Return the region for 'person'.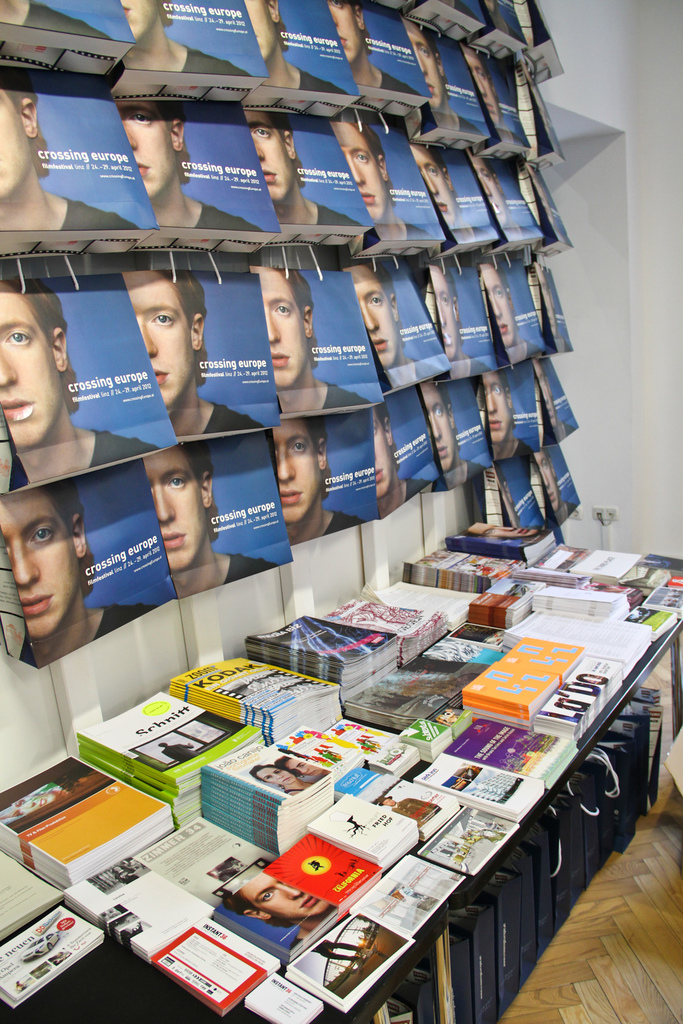
box(526, 271, 568, 353).
